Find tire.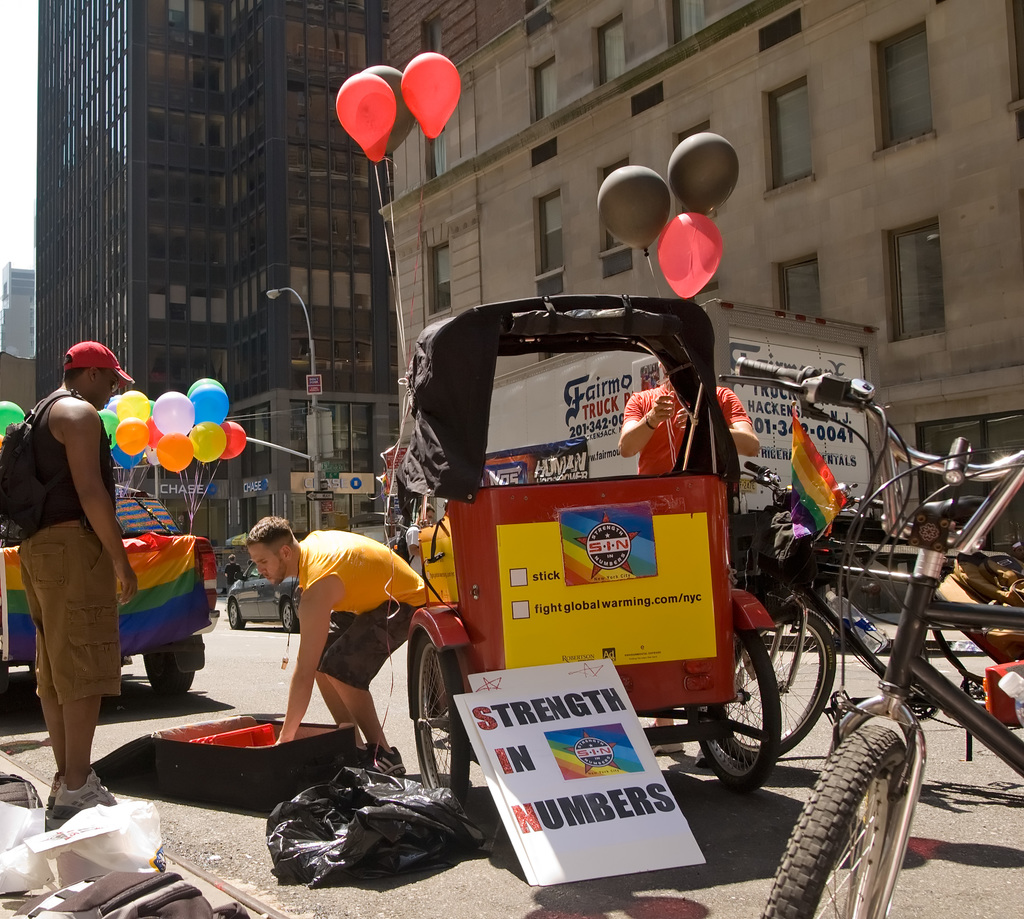
0/652/9/699.
